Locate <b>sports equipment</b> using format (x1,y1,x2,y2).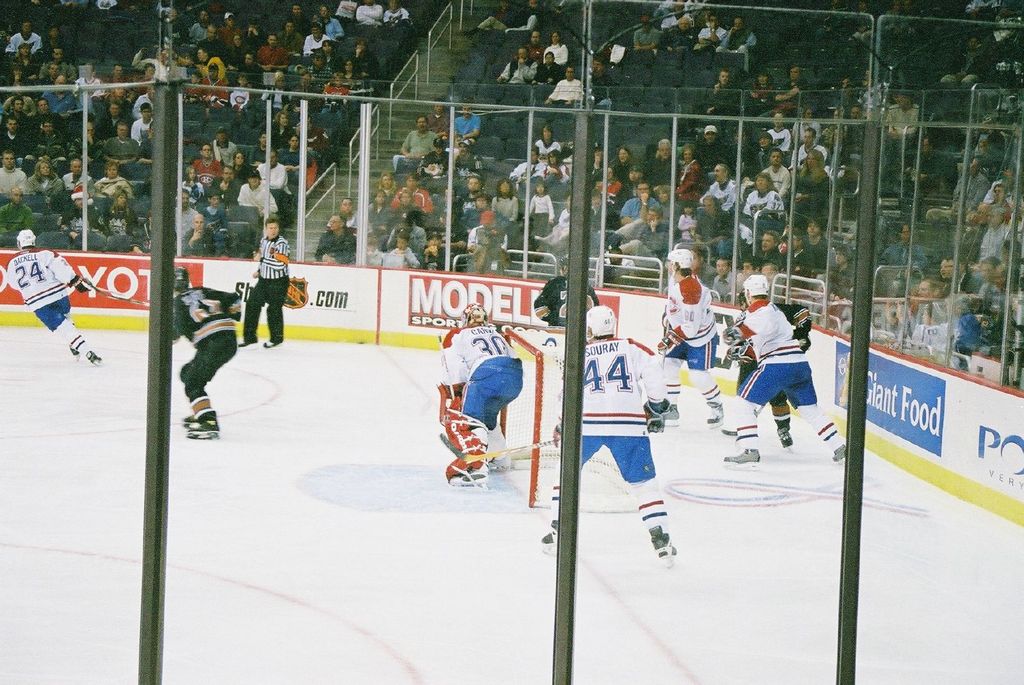
(829,435,854,465).
